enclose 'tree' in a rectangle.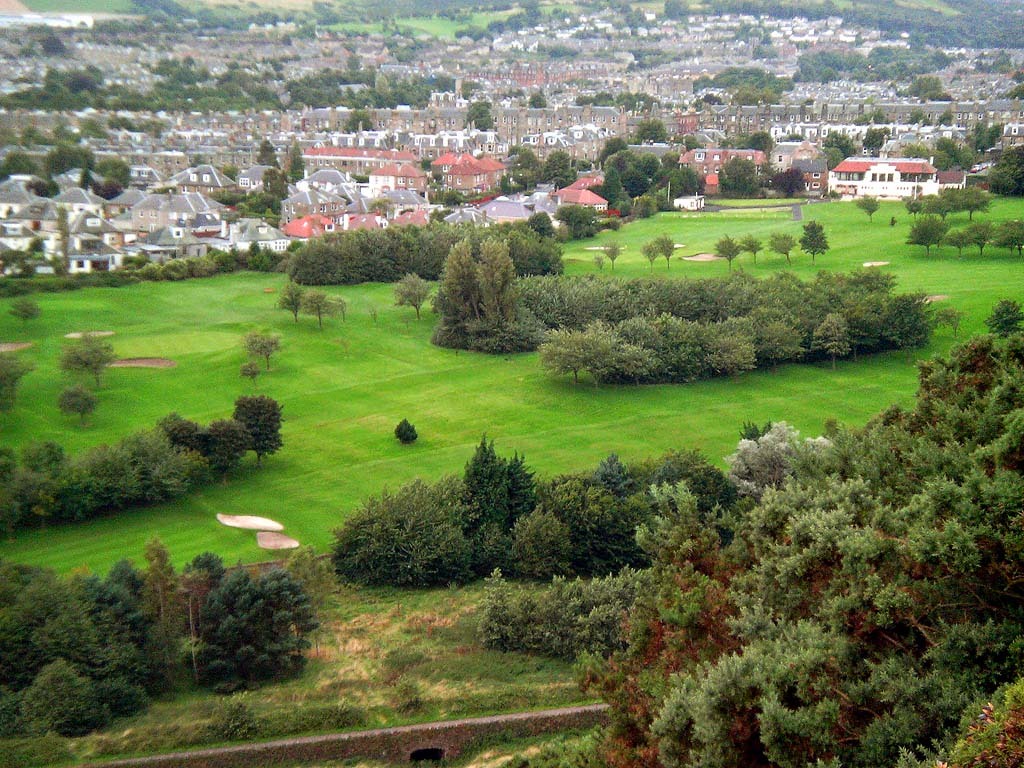
l=904, t=221, r=940, b=255.
